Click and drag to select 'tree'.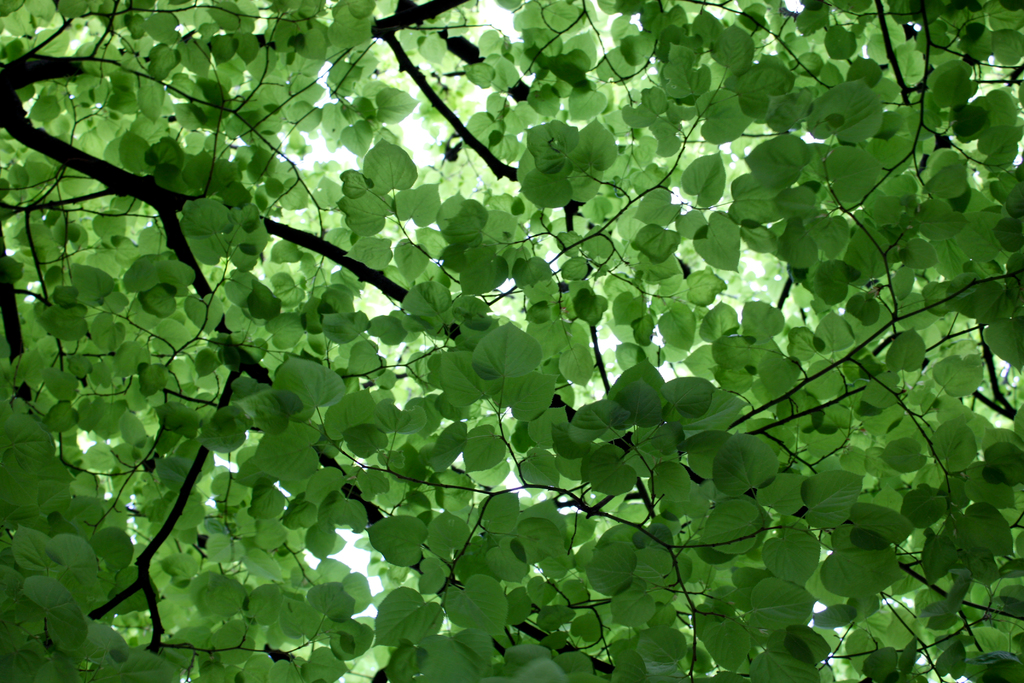
Selection: BBox(19, 9, 1023, 664).
